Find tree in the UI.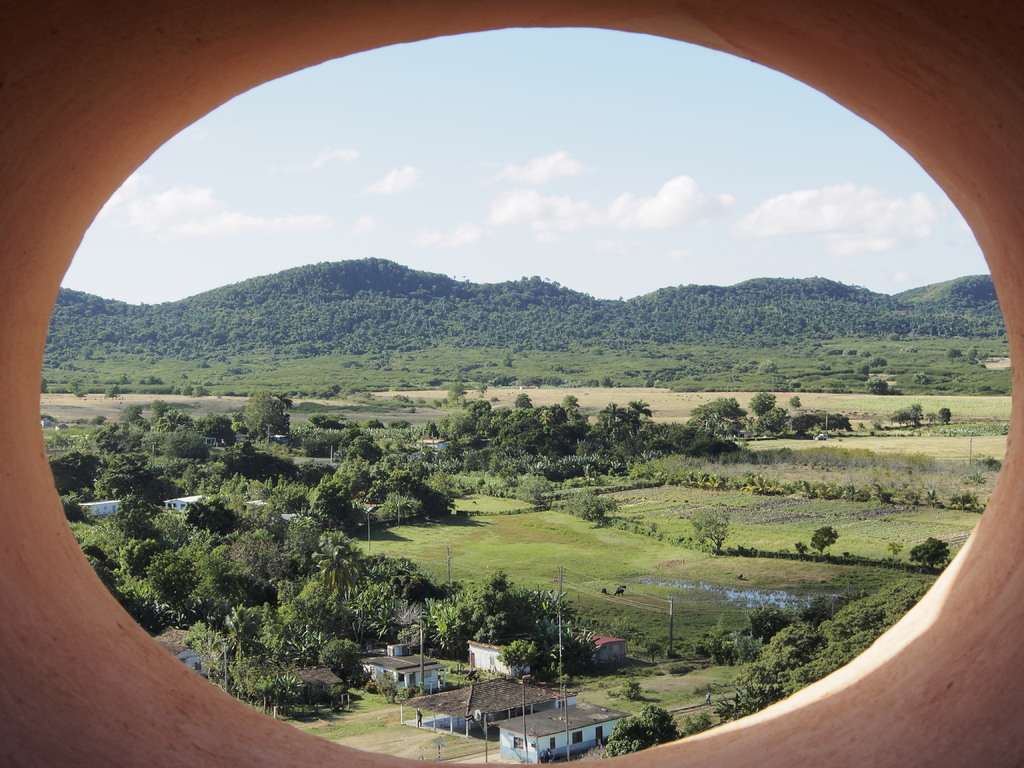
UI element at x1=241, y1=387, x2=303, y2=451.
